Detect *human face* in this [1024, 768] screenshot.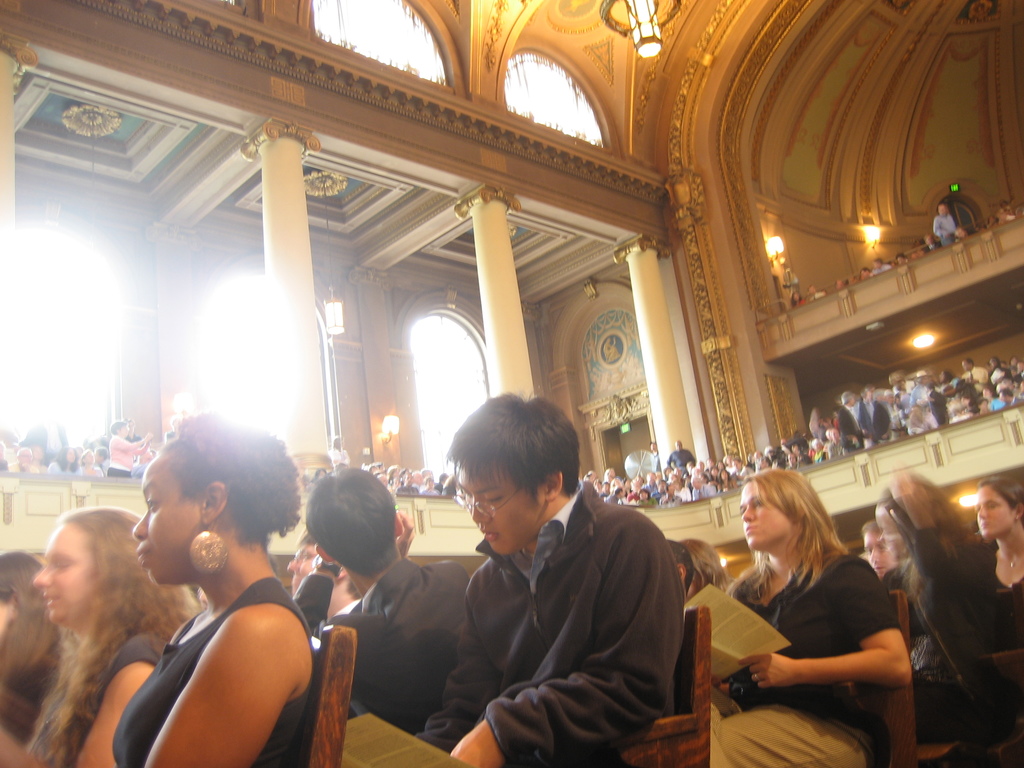
Detection: detection(975, 486, 1012, 541).
